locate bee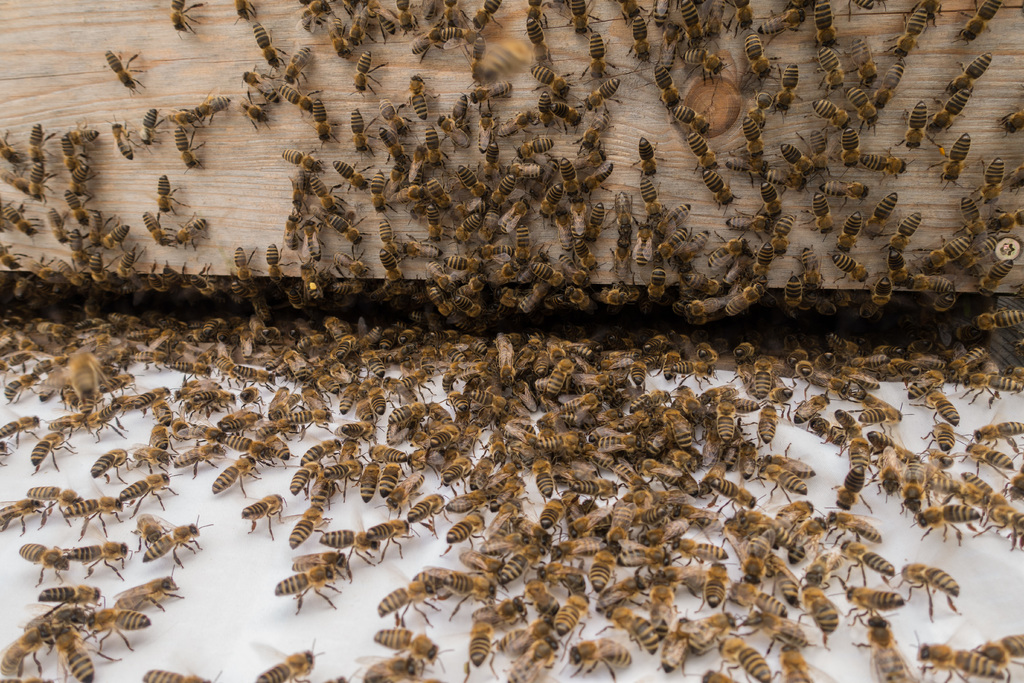
locate(873, 278, 893, 312)
